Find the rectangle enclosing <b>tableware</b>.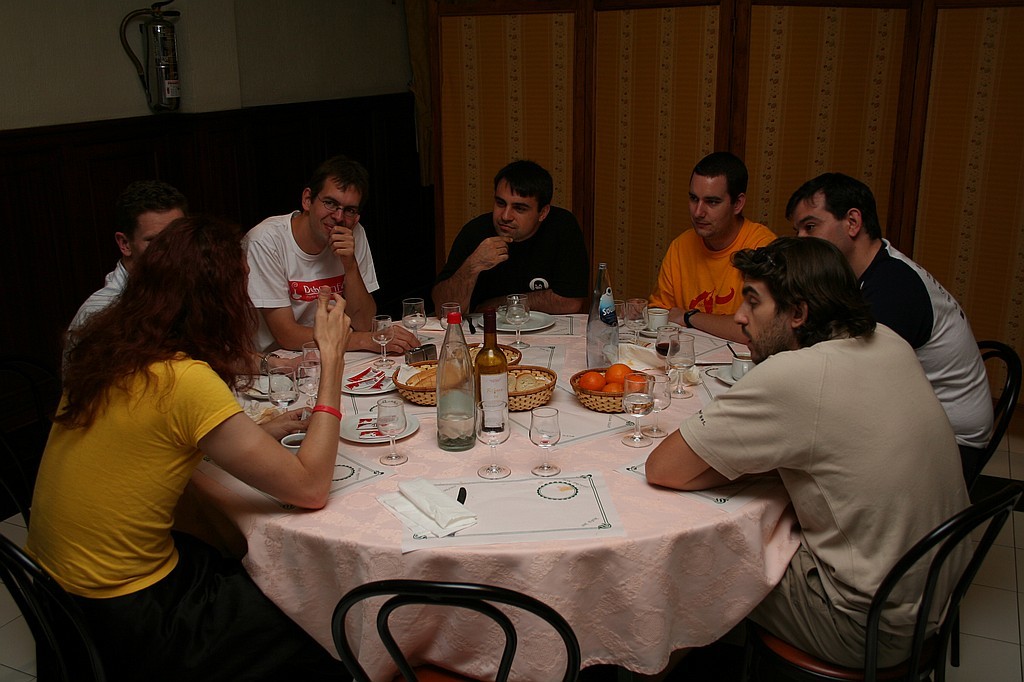
region(370, 313, 397, 366).
